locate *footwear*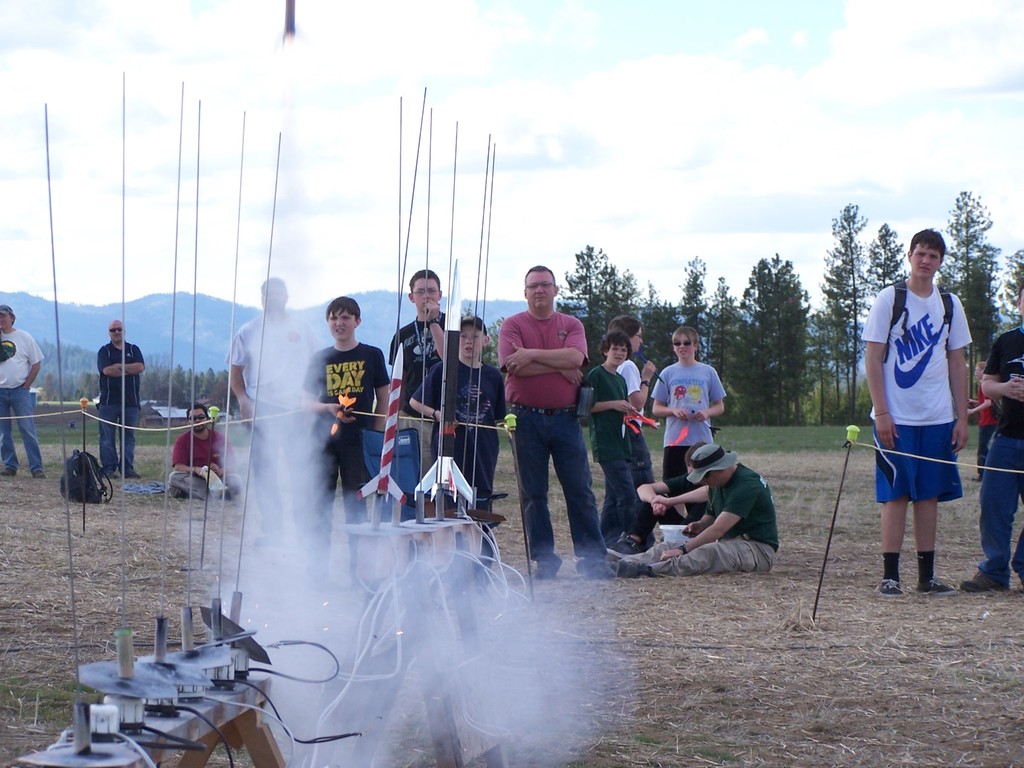
(x1=613, y1=565, x2=652, y2=583)
